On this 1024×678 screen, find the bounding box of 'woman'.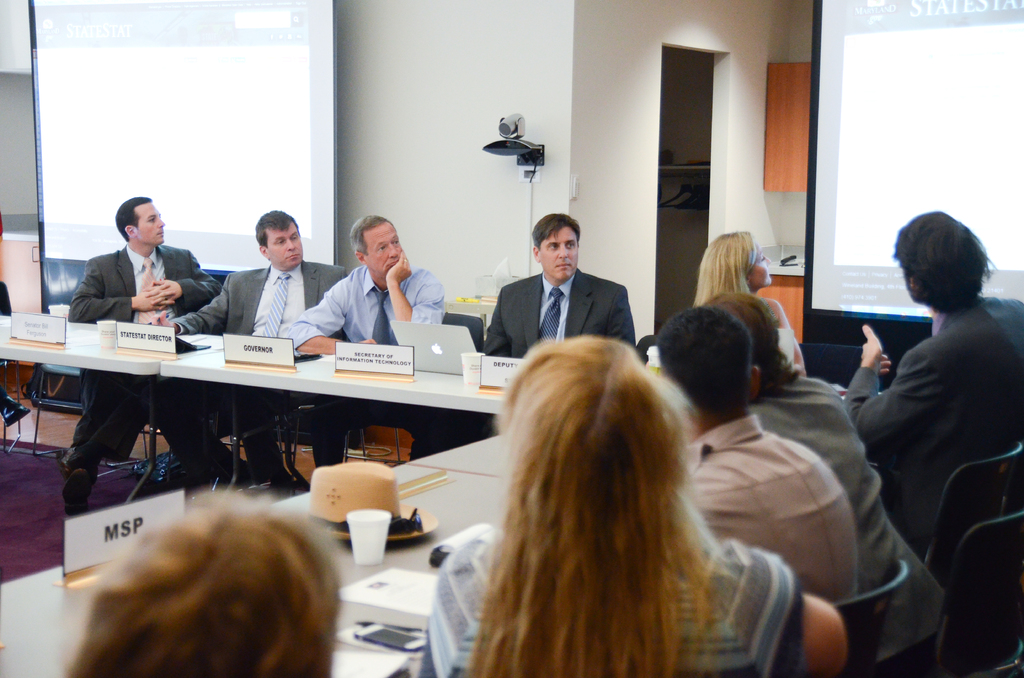
Bounding box: 696/225/804/366.
